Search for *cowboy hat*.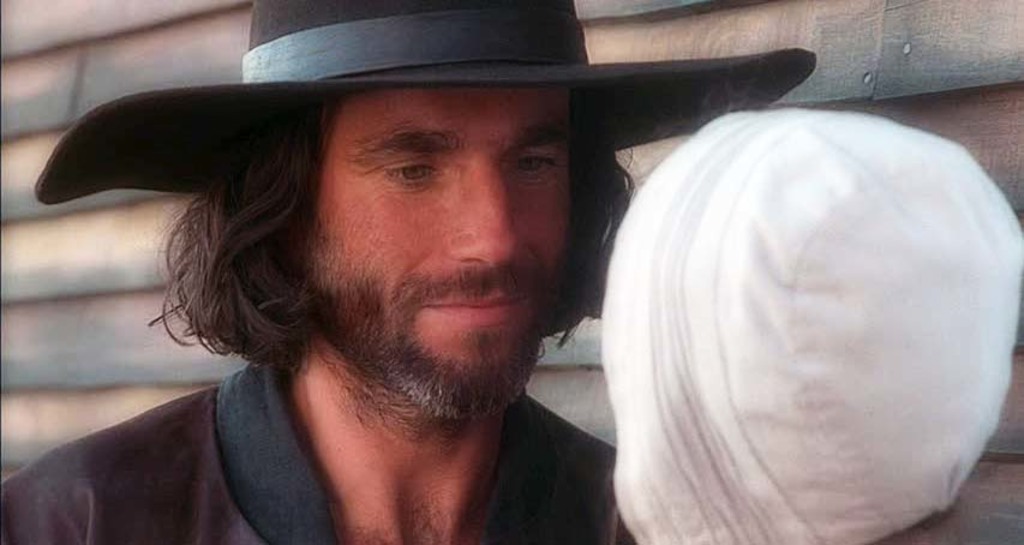
Found at left=60, top=29, right=770, bottom=384.
